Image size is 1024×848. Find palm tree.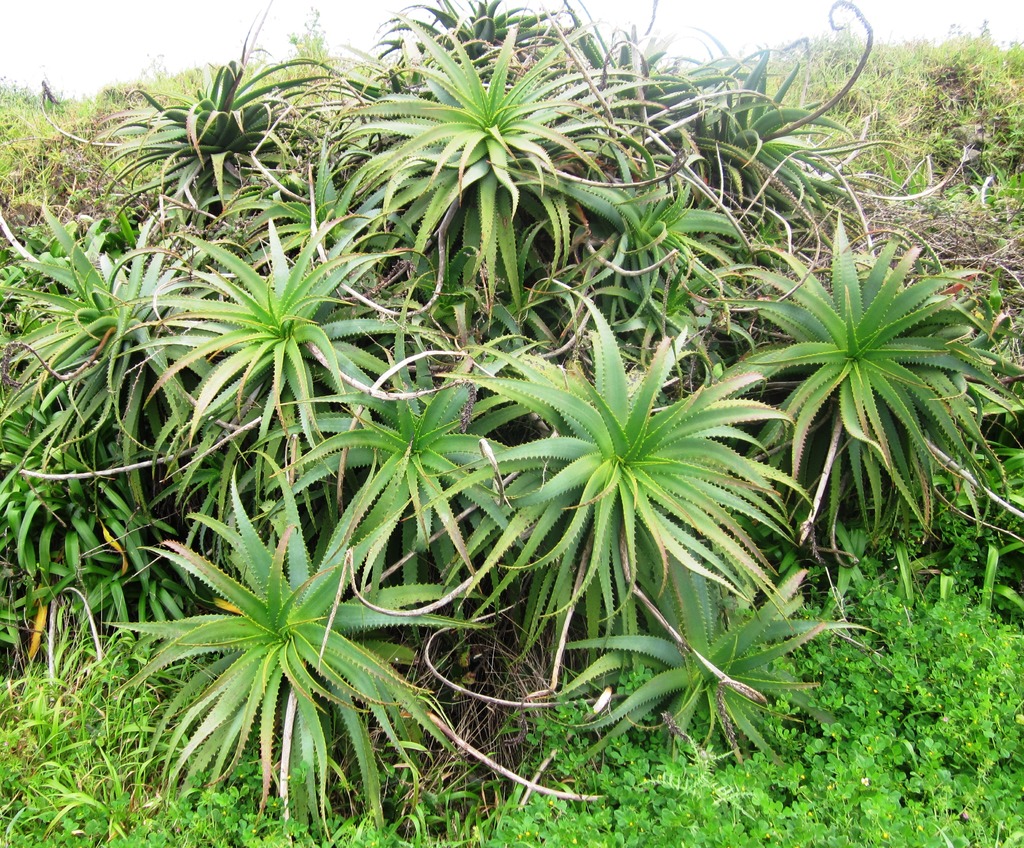
BBox(458, 339, 716, 824).
